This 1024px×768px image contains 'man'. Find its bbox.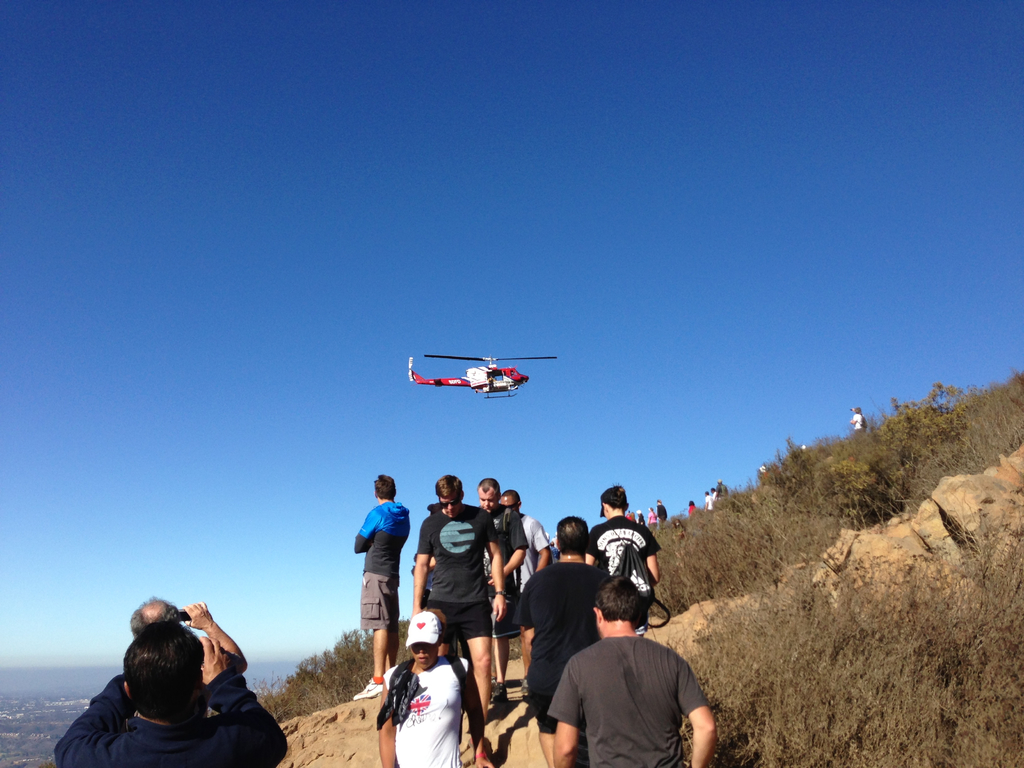
BBox(711, 485, 717, 506).
